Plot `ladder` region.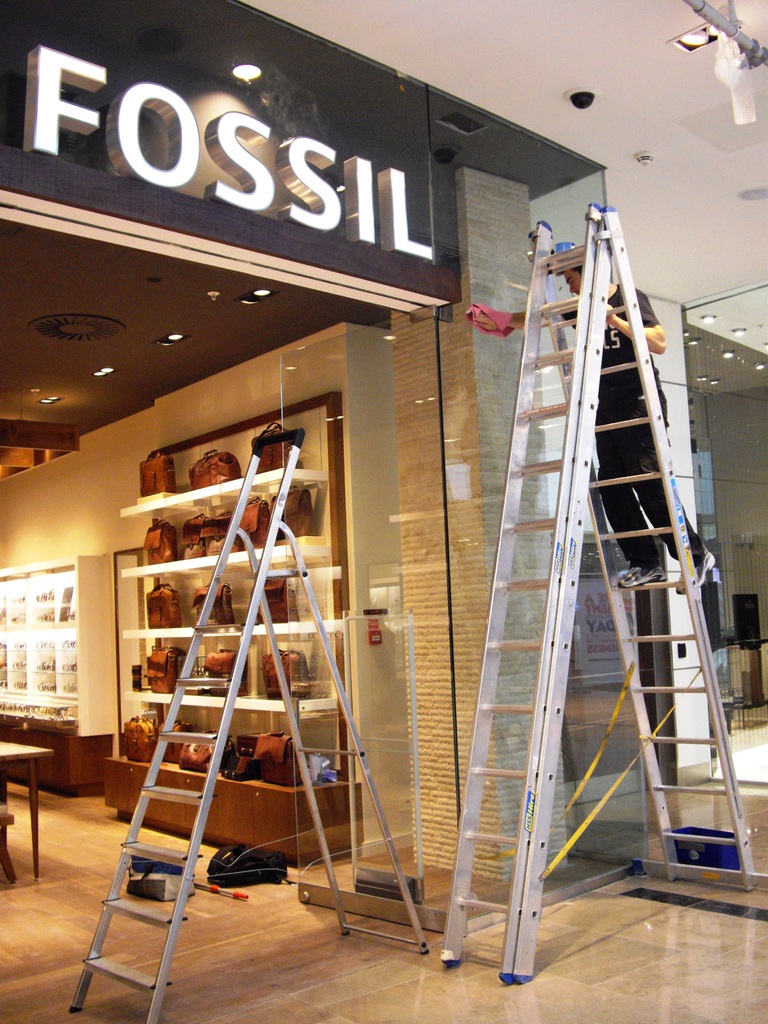
Plotted at 73, 445, 432, 1023.
